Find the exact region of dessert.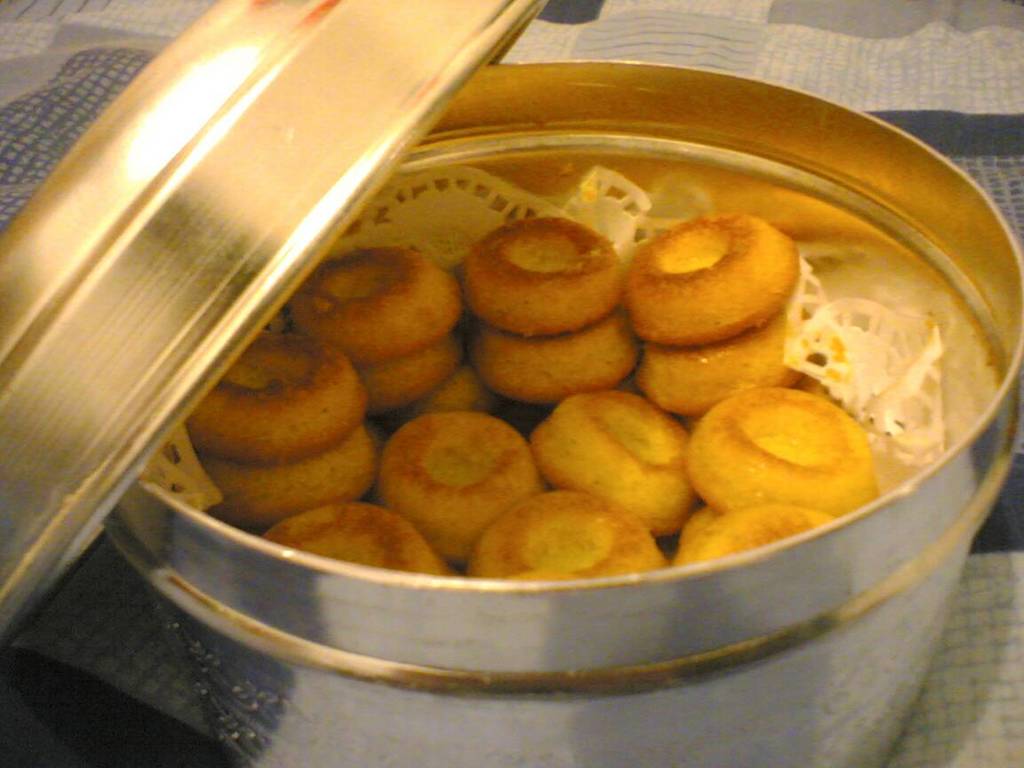
Exact region: BBox(471, 305, 633, 403).
